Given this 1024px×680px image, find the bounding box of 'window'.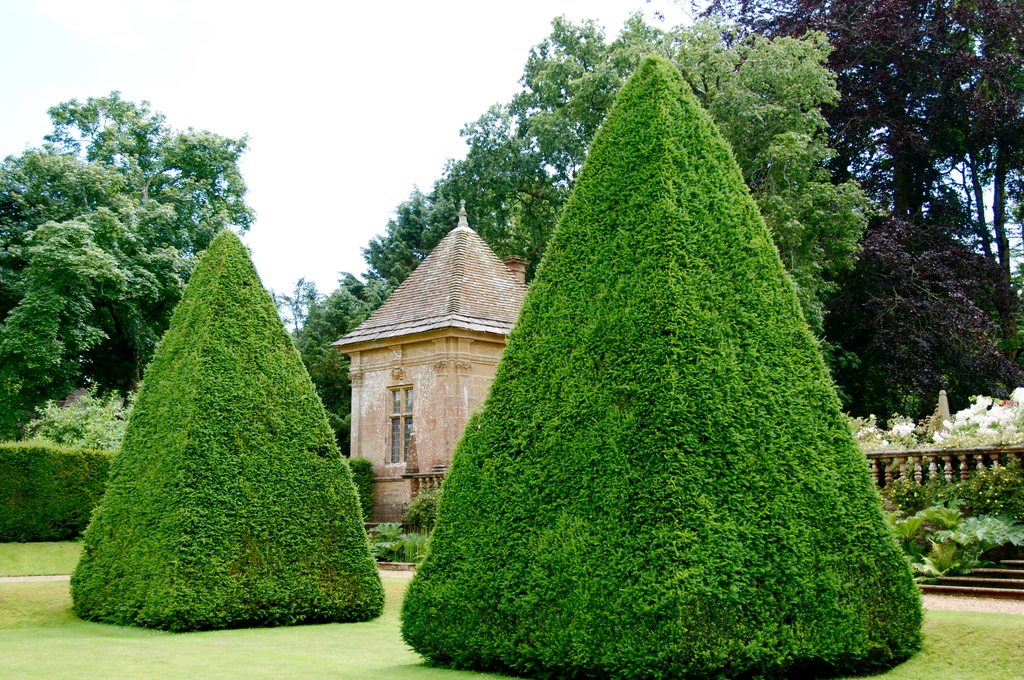
(left=381, top=381, right=414, bottom=466).
